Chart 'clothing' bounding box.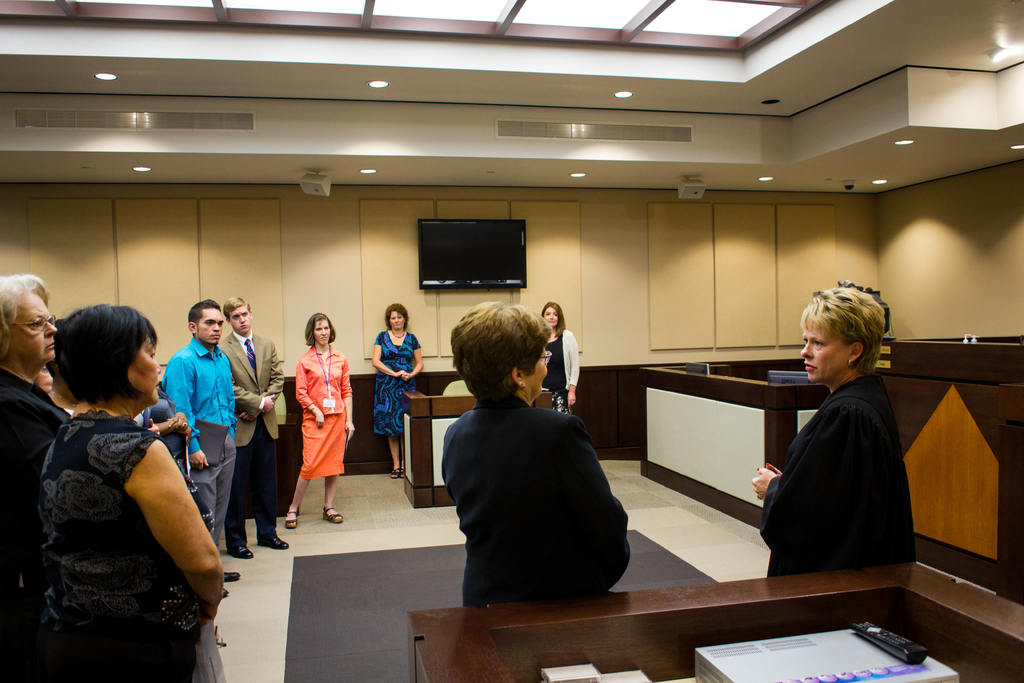
Charted: region(295, 347, 354, 475).
